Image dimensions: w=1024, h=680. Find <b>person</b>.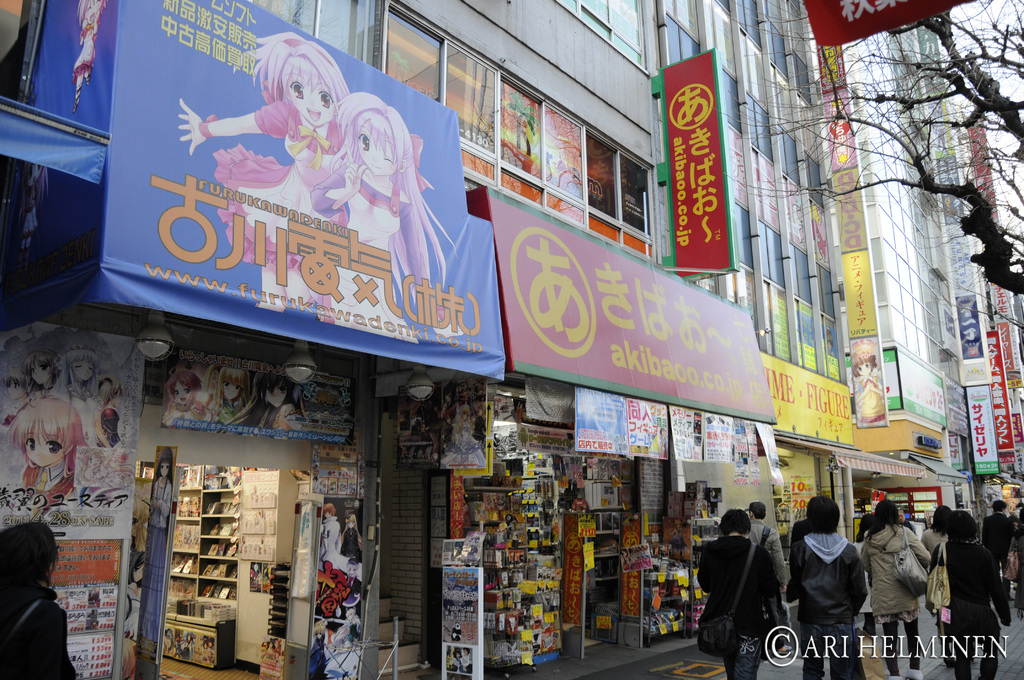
[x1=791, y1=500, x2=875, y2=679].
